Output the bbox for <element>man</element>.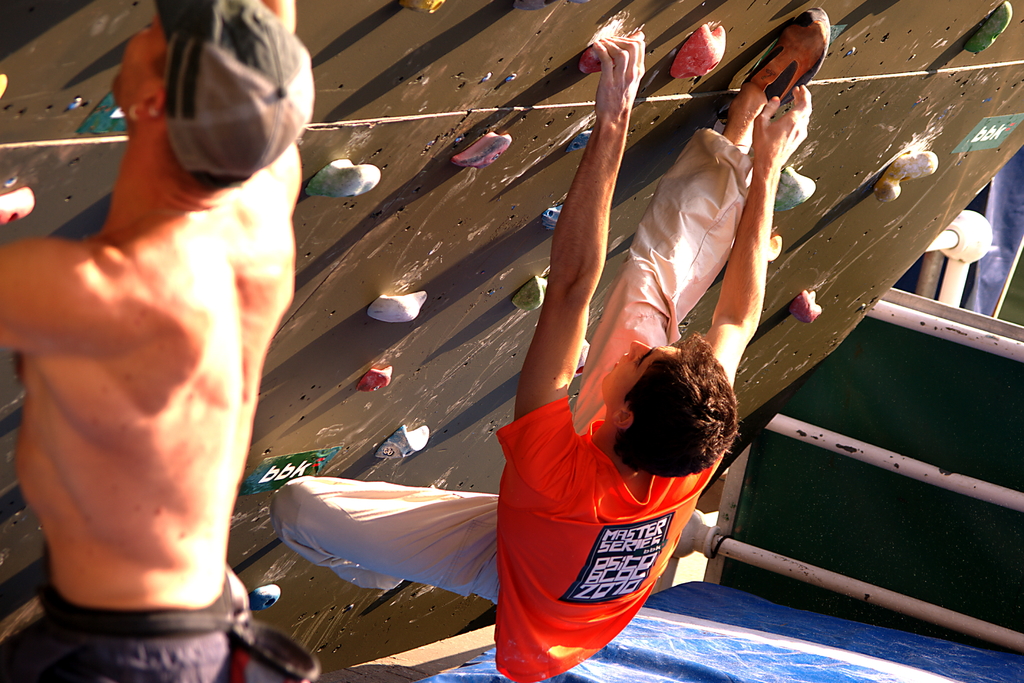
box=[0, 40, 414, 677].
